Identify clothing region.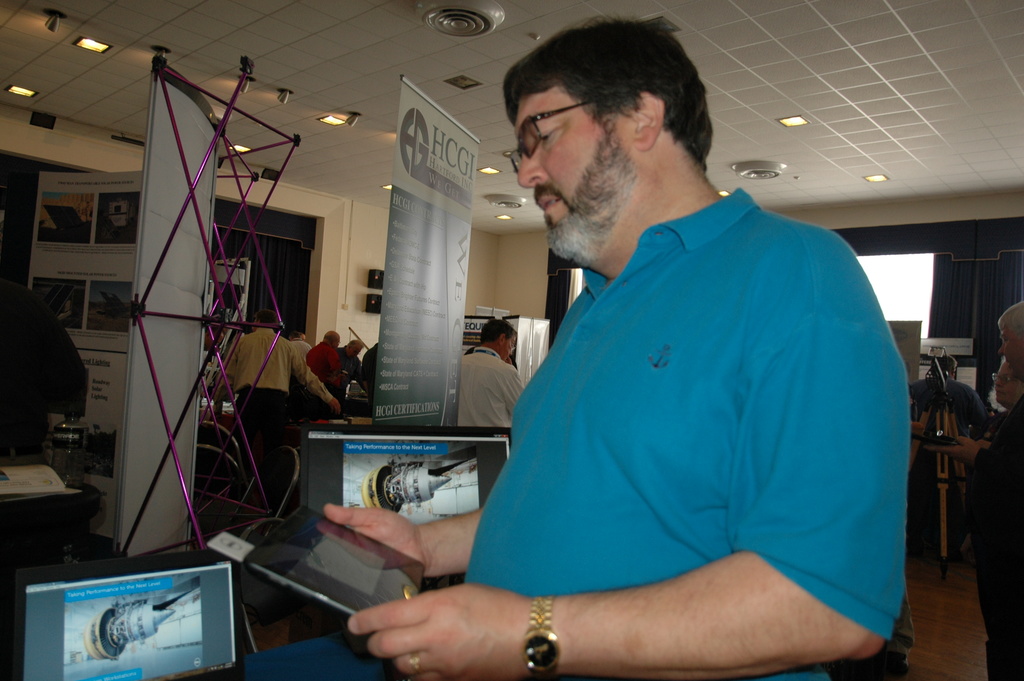
Region: BBox(307, 338, 342, 390).
